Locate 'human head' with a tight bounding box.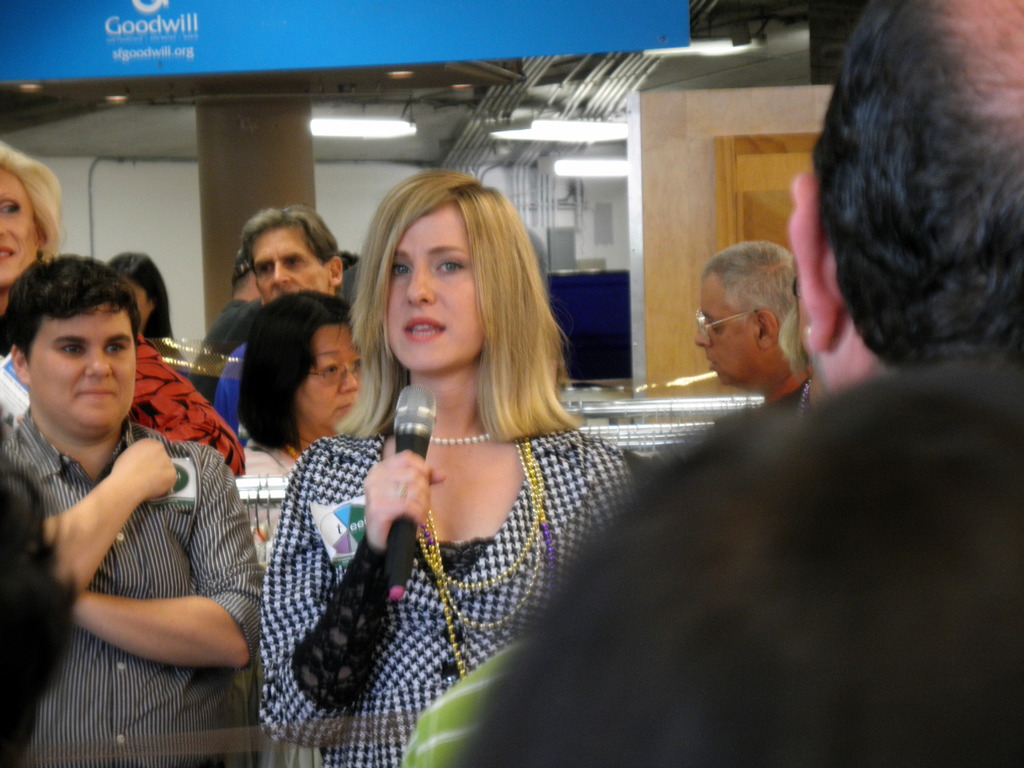
[x1=692, y1=240, x2=803, y2=387].
